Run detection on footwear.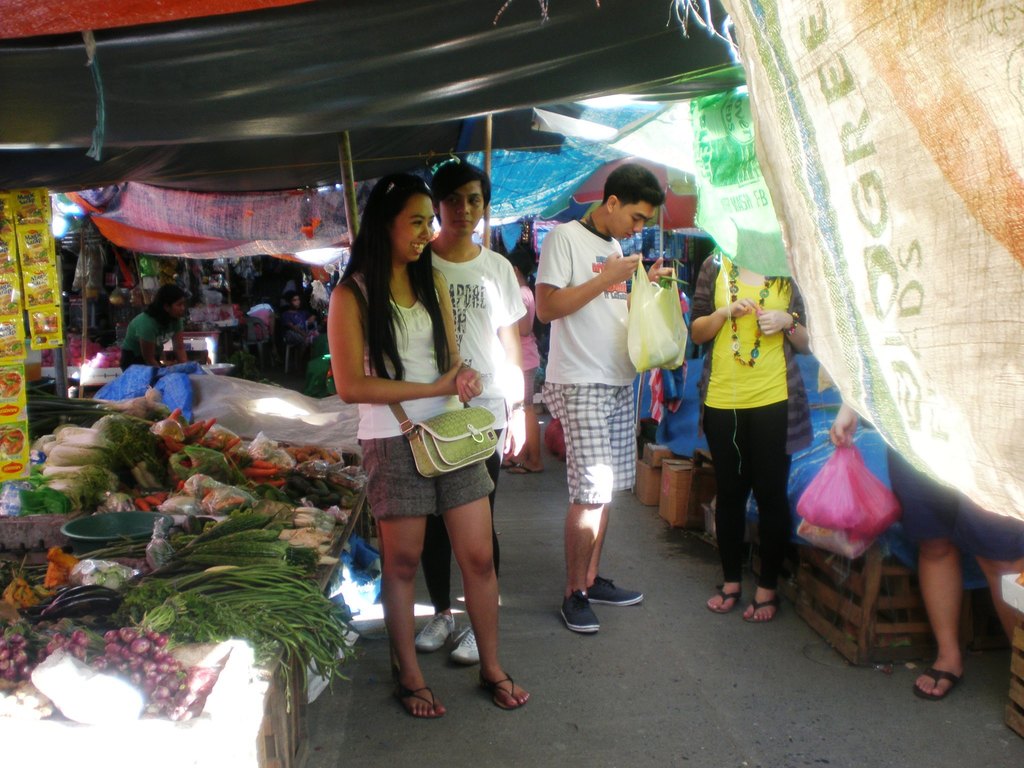
Result: box(449, 626, 477, 667).
